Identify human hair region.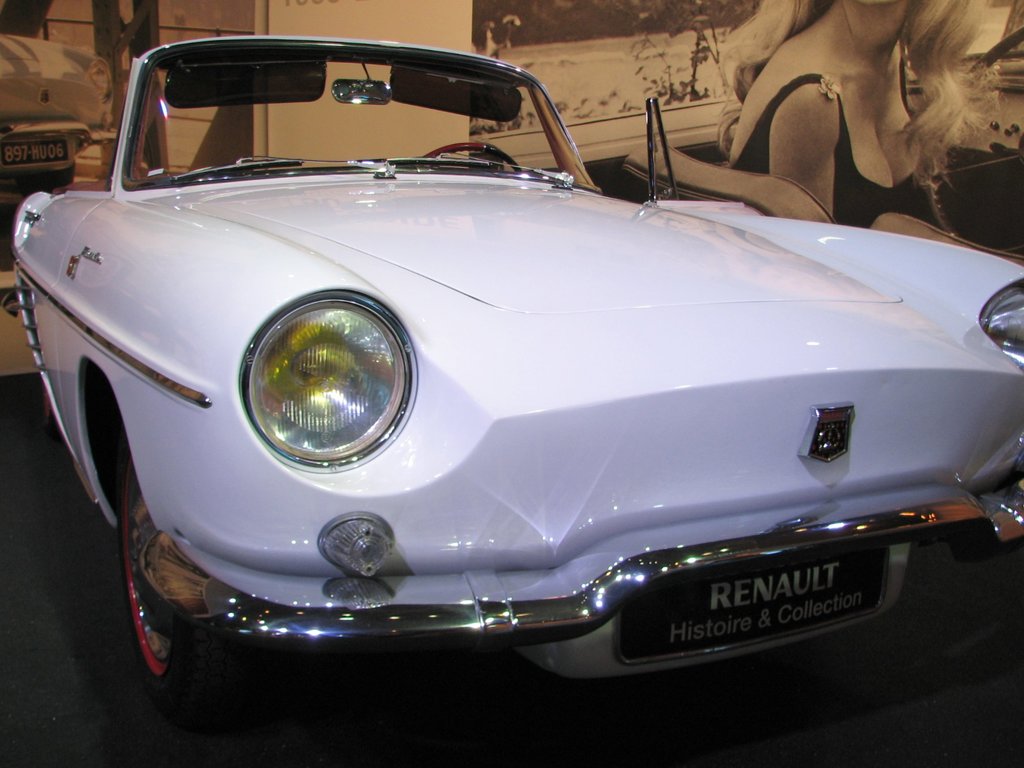
Region: 724:14:989:184.
